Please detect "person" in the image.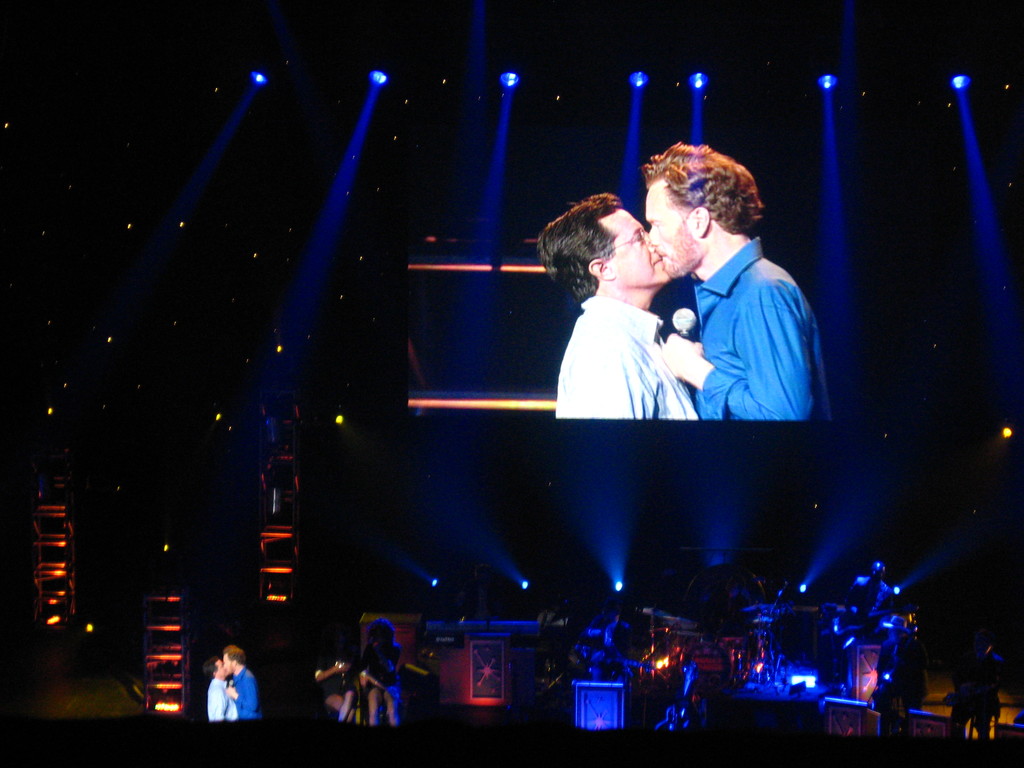
locate(950, 627, 1002, 738).
